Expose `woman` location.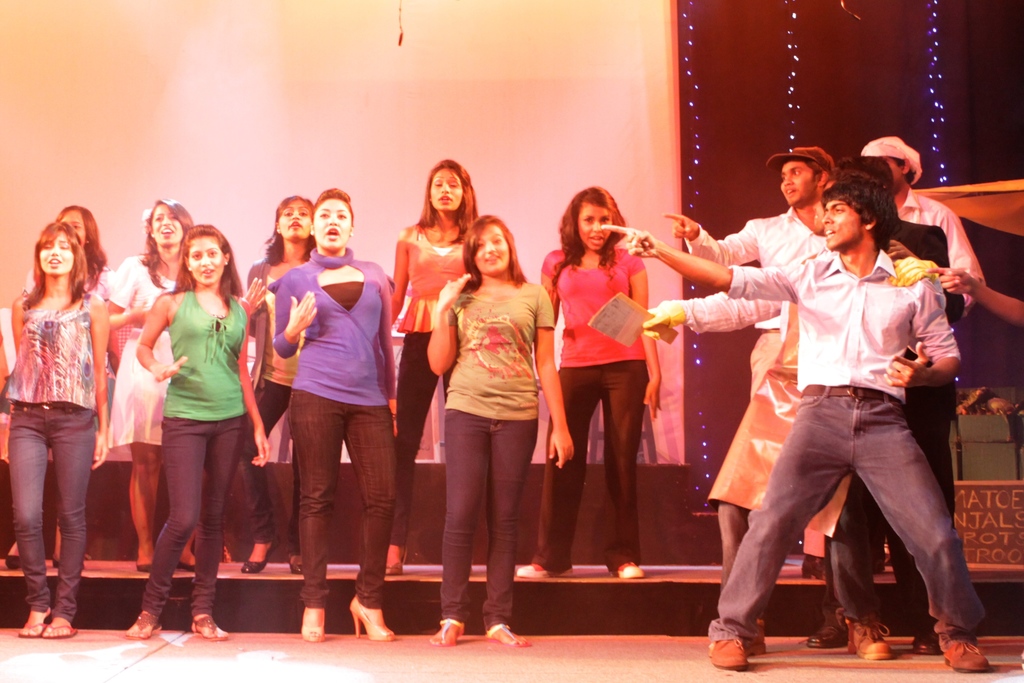
Exposed at <region>15, 197, 125, 317</region>.
